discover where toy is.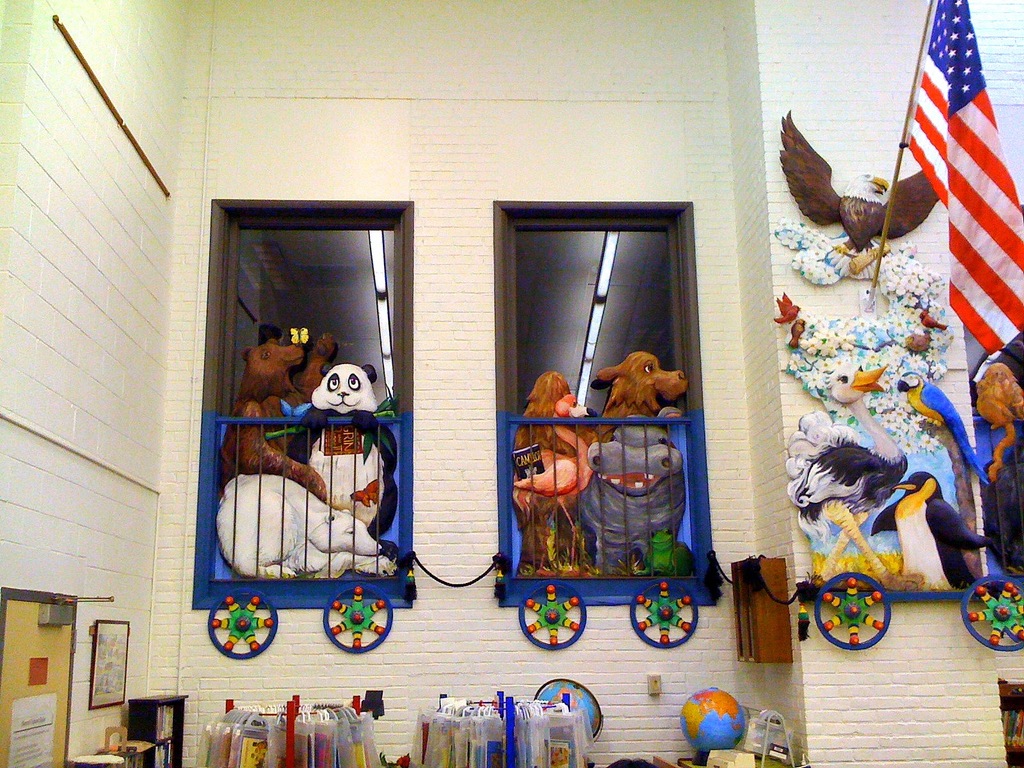
Discovered at (499,392,596,557).
